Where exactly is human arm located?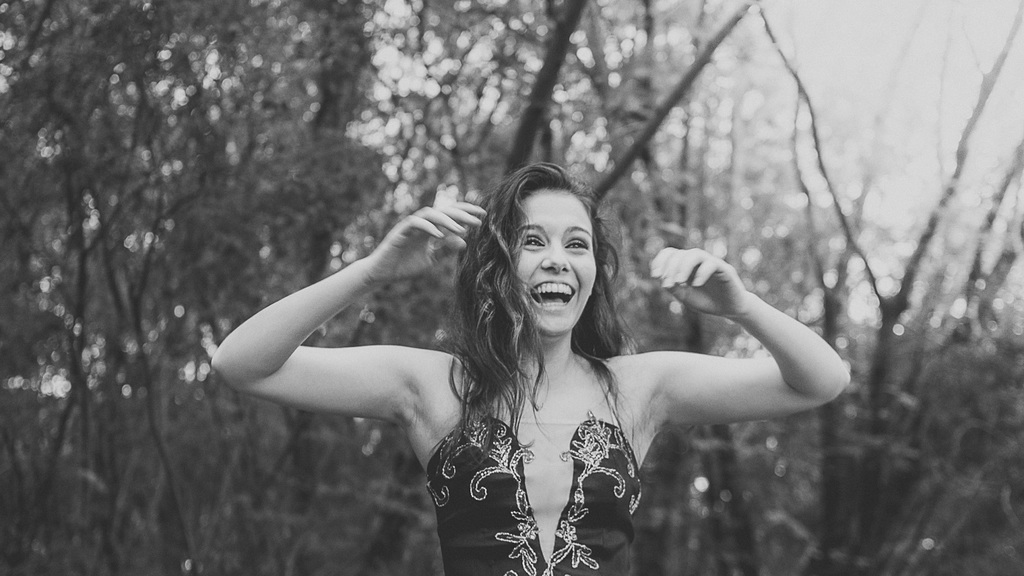
Its bounding box is <box>210,201,490,428</box>.
